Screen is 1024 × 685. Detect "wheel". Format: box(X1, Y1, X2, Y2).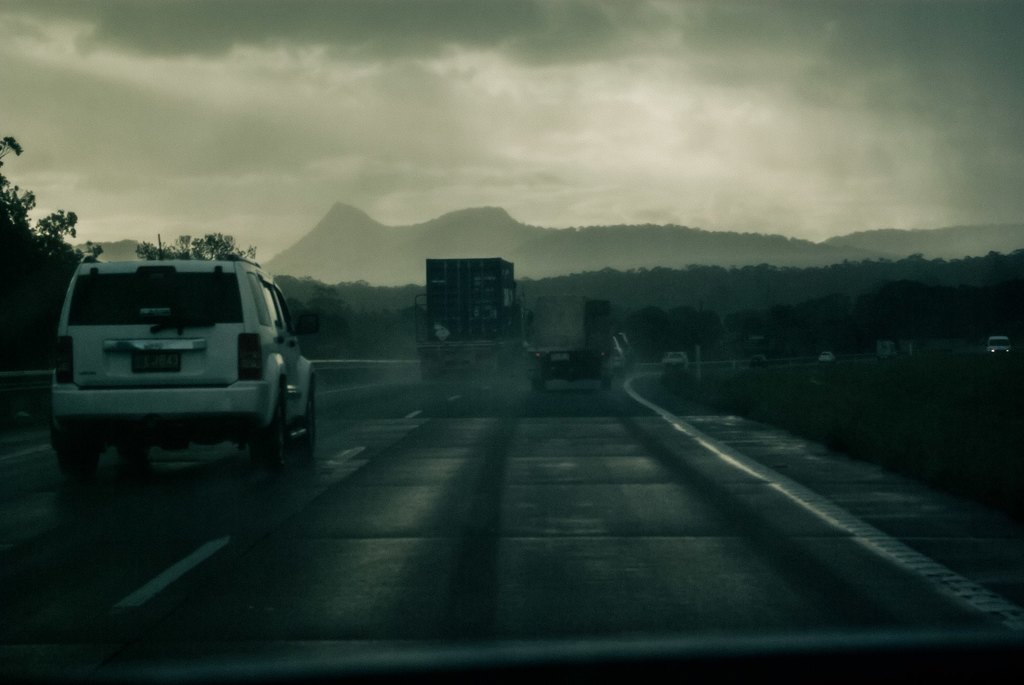
box(246, 384, 289, 476).
